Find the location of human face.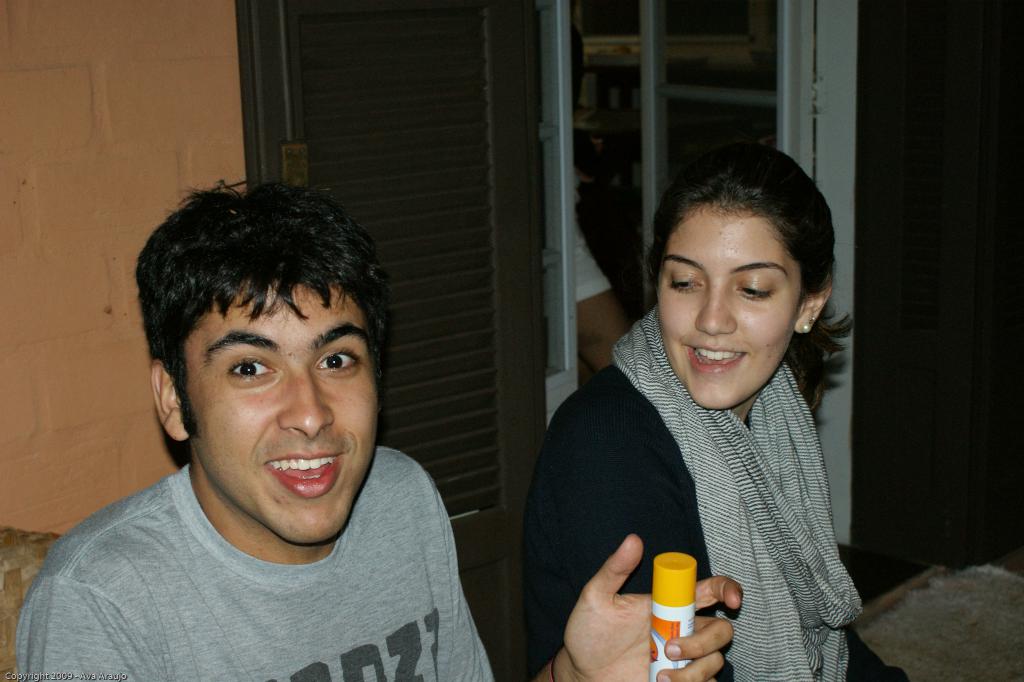
Location: 655,202,809,410.
